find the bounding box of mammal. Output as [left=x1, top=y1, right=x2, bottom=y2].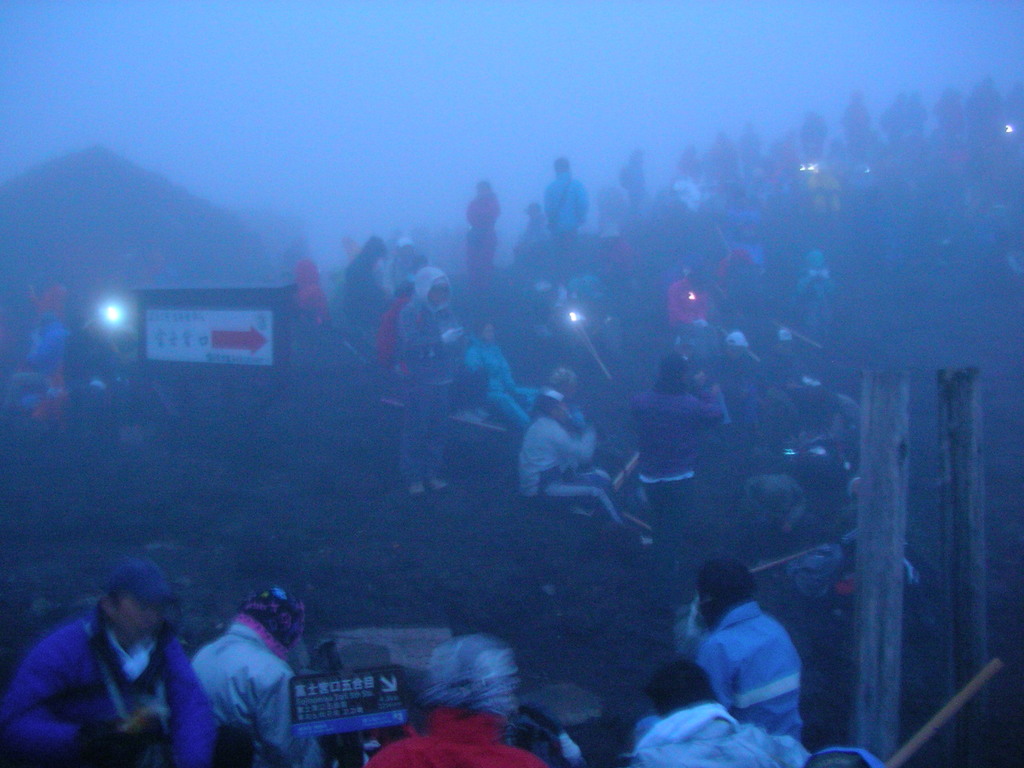
[left=691, top=548, right=804, bottom=736].
